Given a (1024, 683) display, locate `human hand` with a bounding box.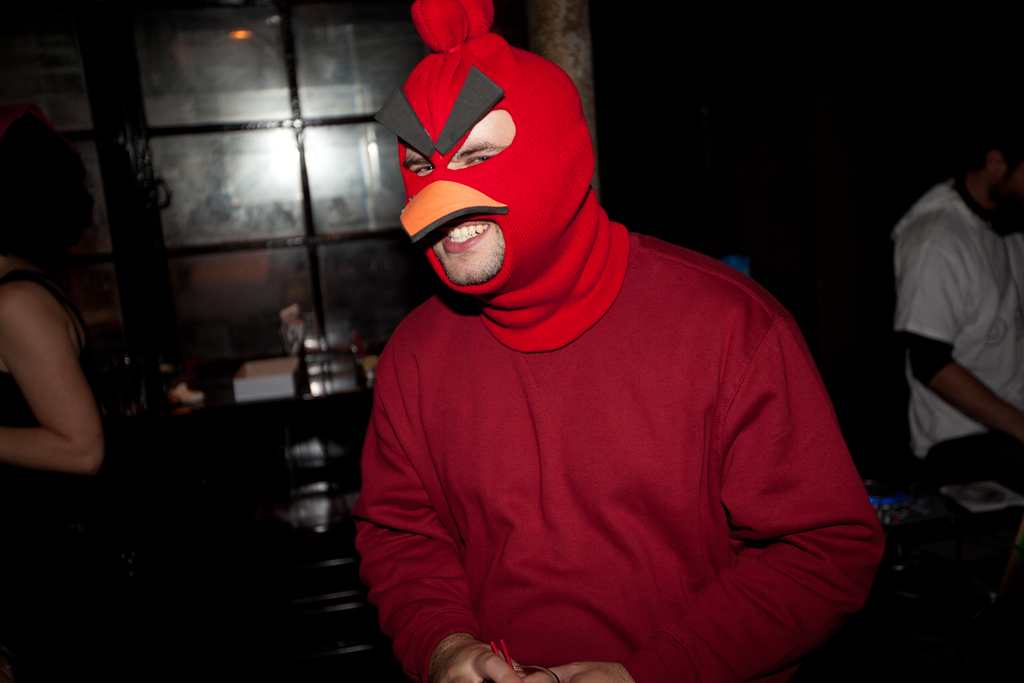
Located: (518, 661, 629, 682).
